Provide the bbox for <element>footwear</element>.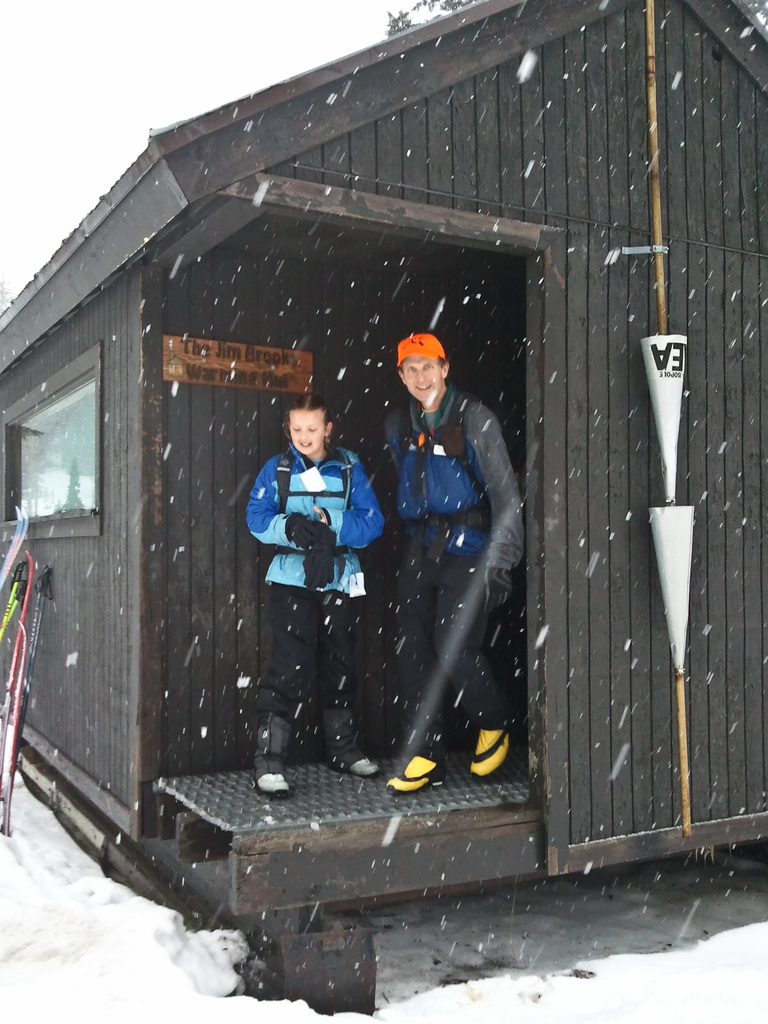
Rect(262, 776, 292, 796).
